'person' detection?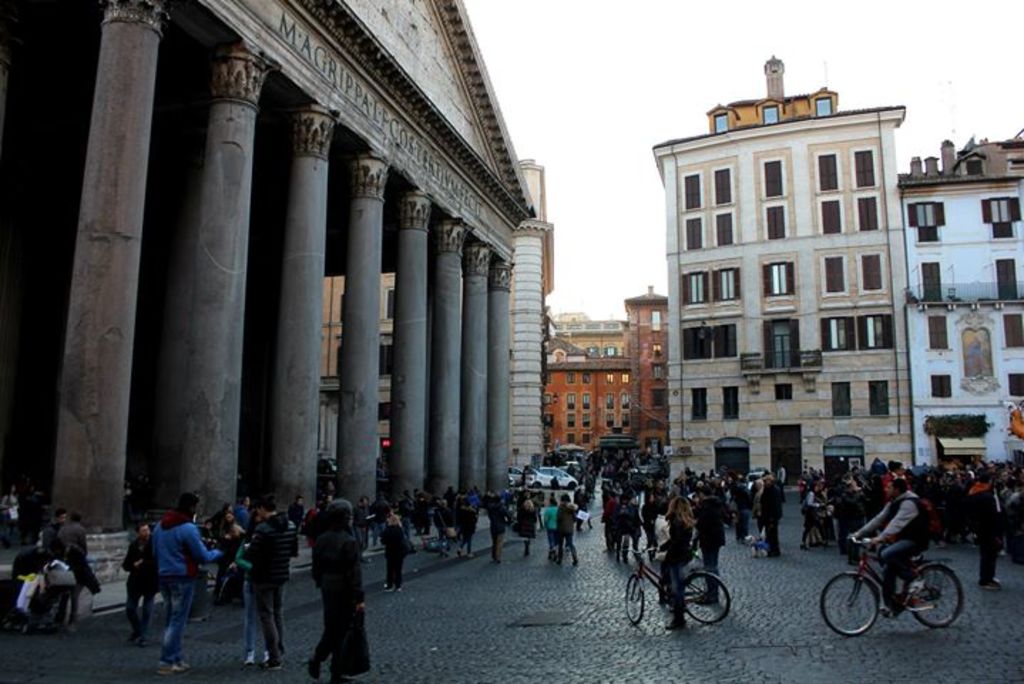
[10,533,53,596]
